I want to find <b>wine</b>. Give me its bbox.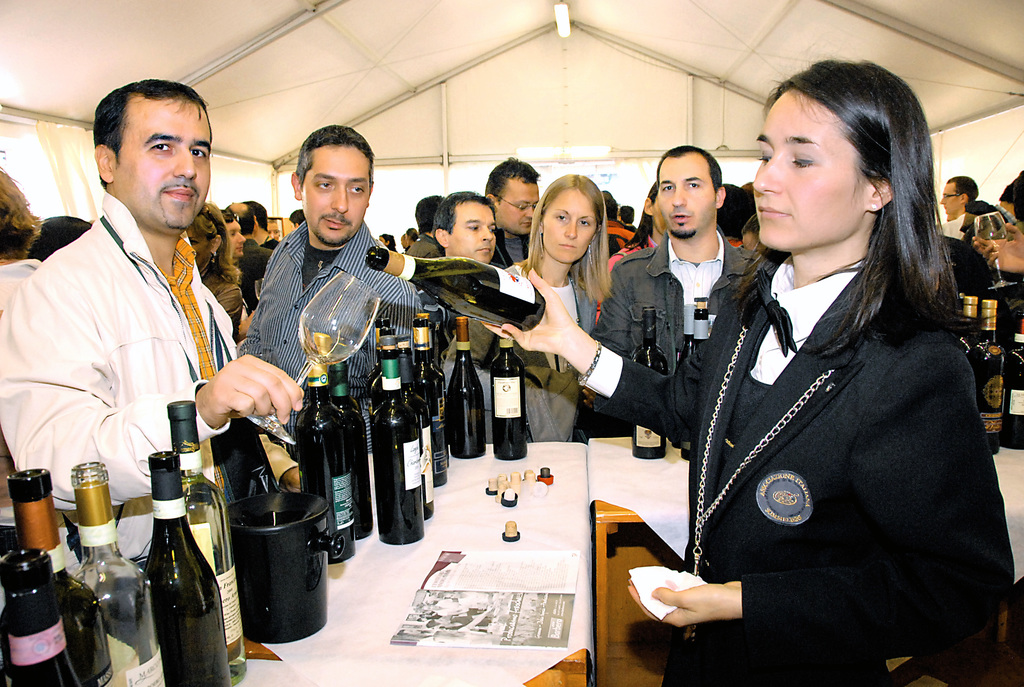
331,363,374,539.
